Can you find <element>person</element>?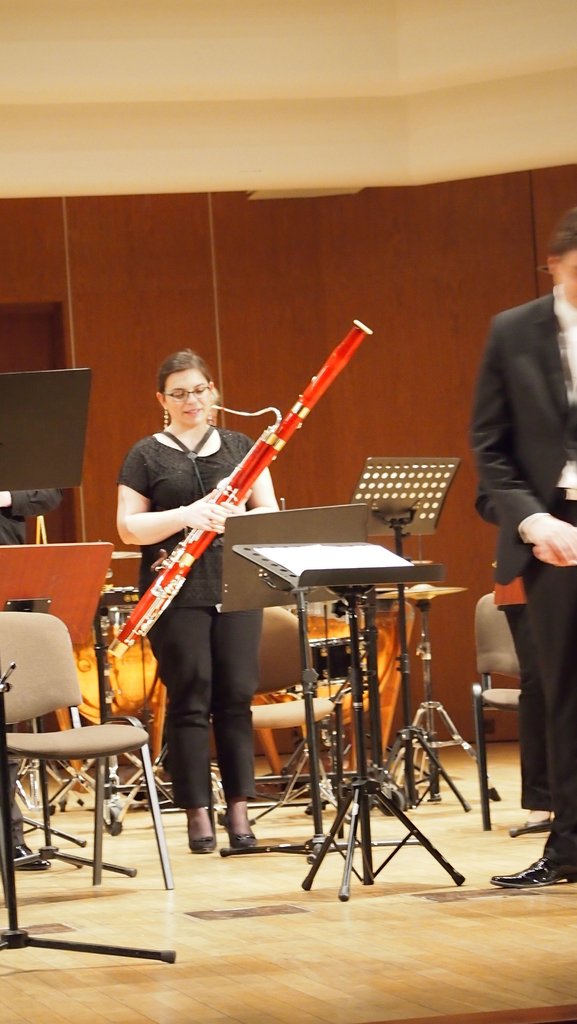
Yes, bounding box: bbox=[460, 221, 576, 892].
